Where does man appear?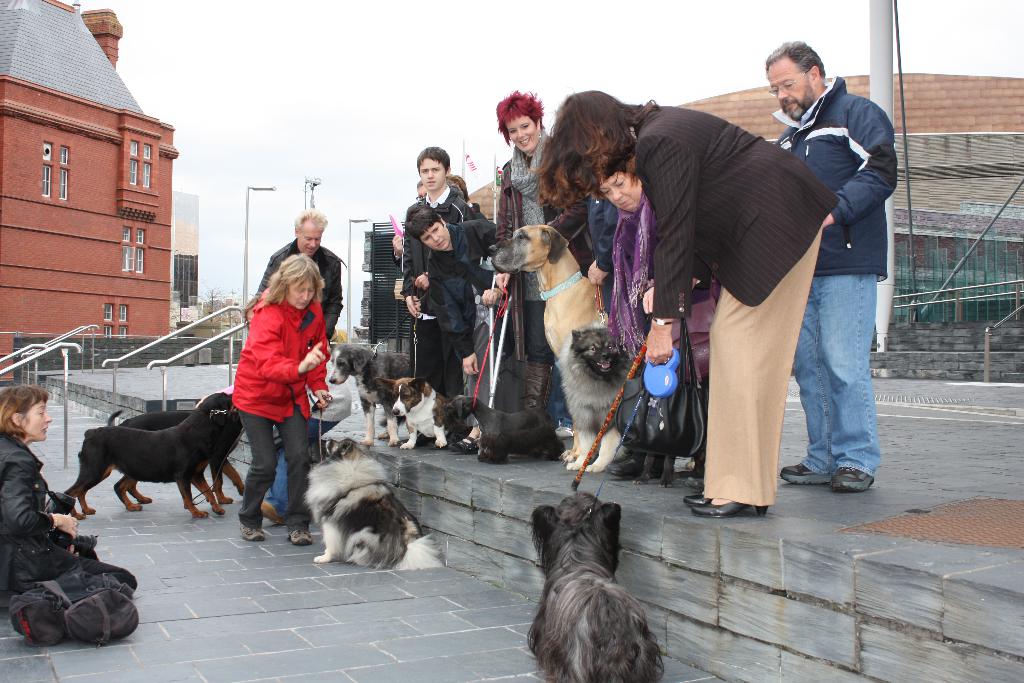
Appears at Rect(752, 36, 914, 493).
